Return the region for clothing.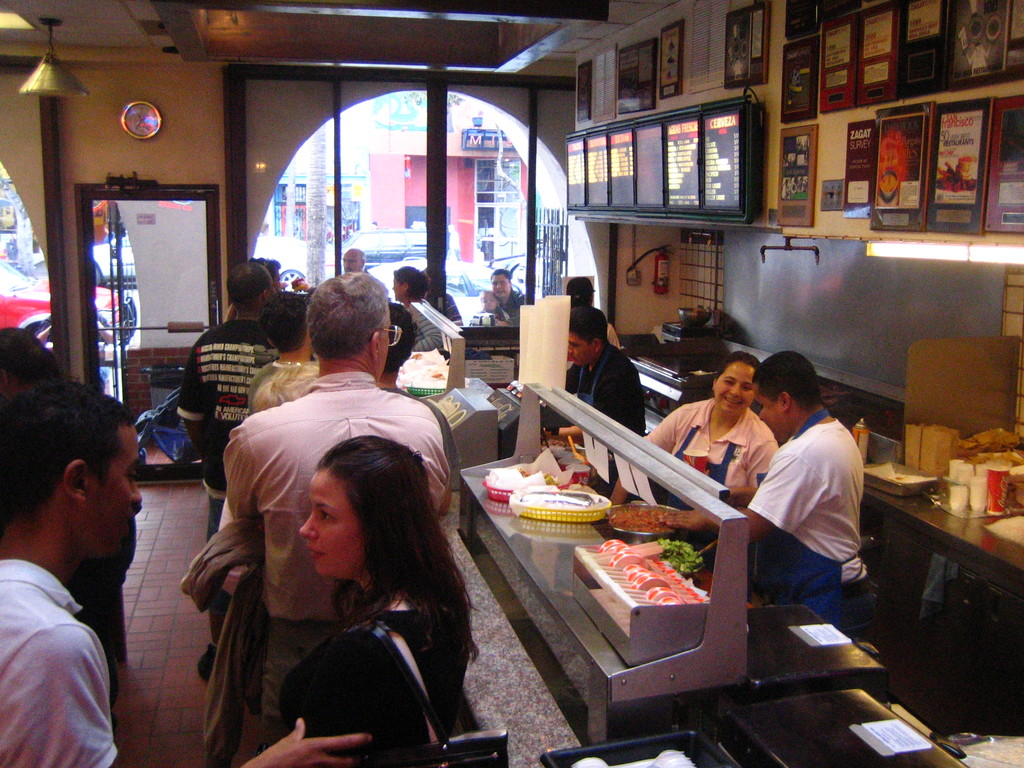
(276, 615, 442, 765).
